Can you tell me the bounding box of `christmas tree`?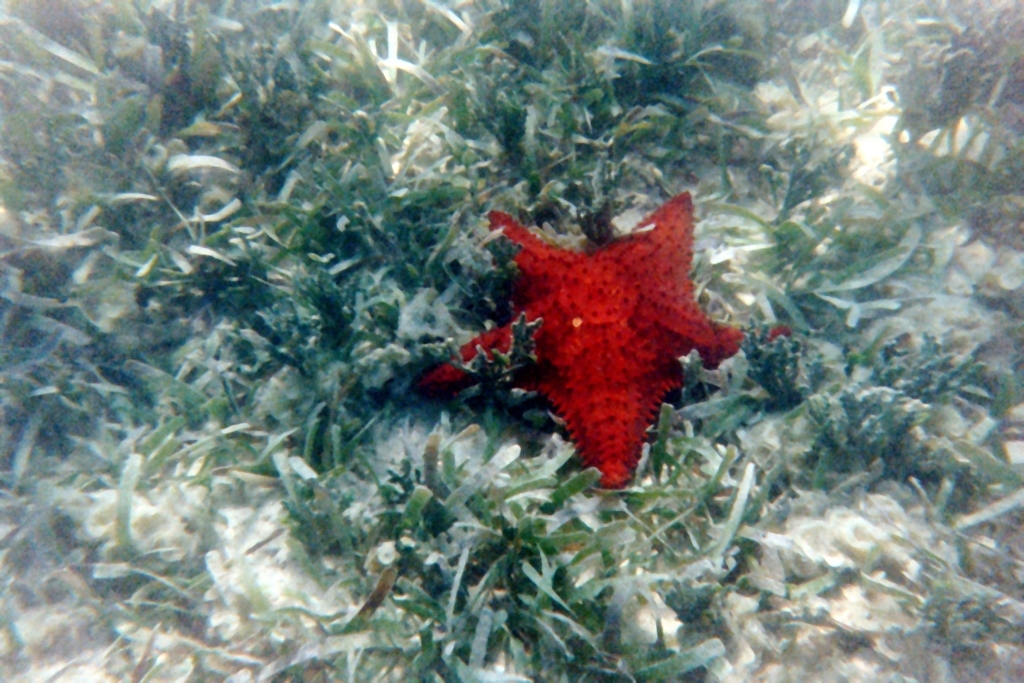
select_region(0, 0, 1023, 682).
